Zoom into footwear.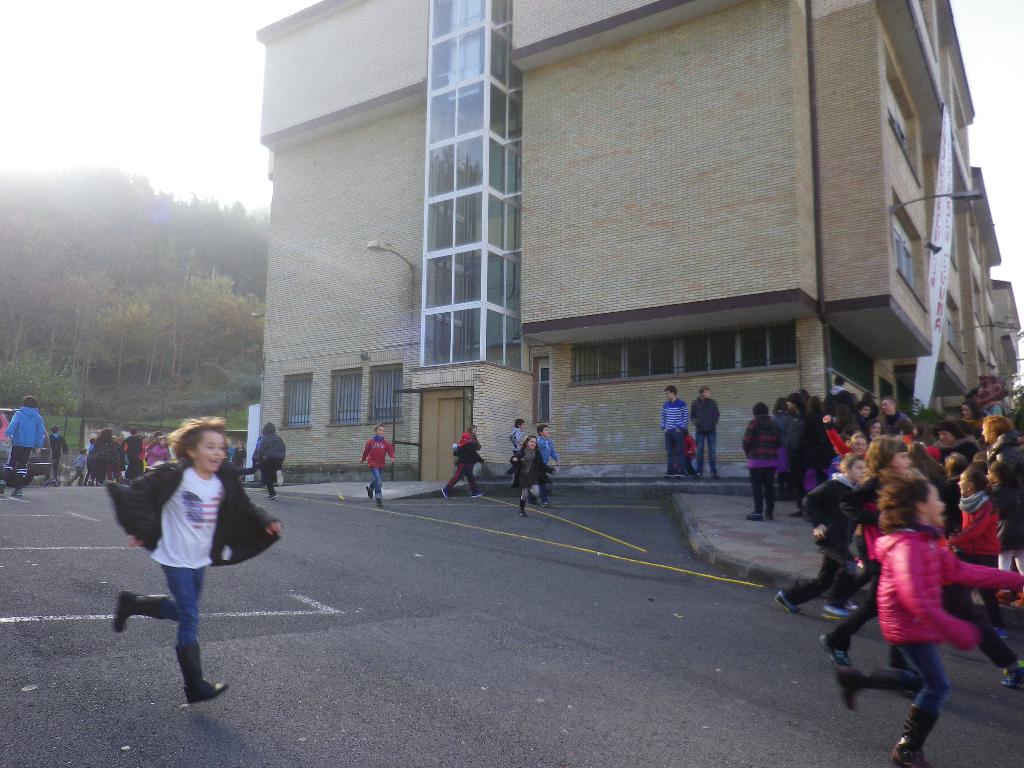
Zoom target: (x1=267, y1=493, x2=275, y2=498).
